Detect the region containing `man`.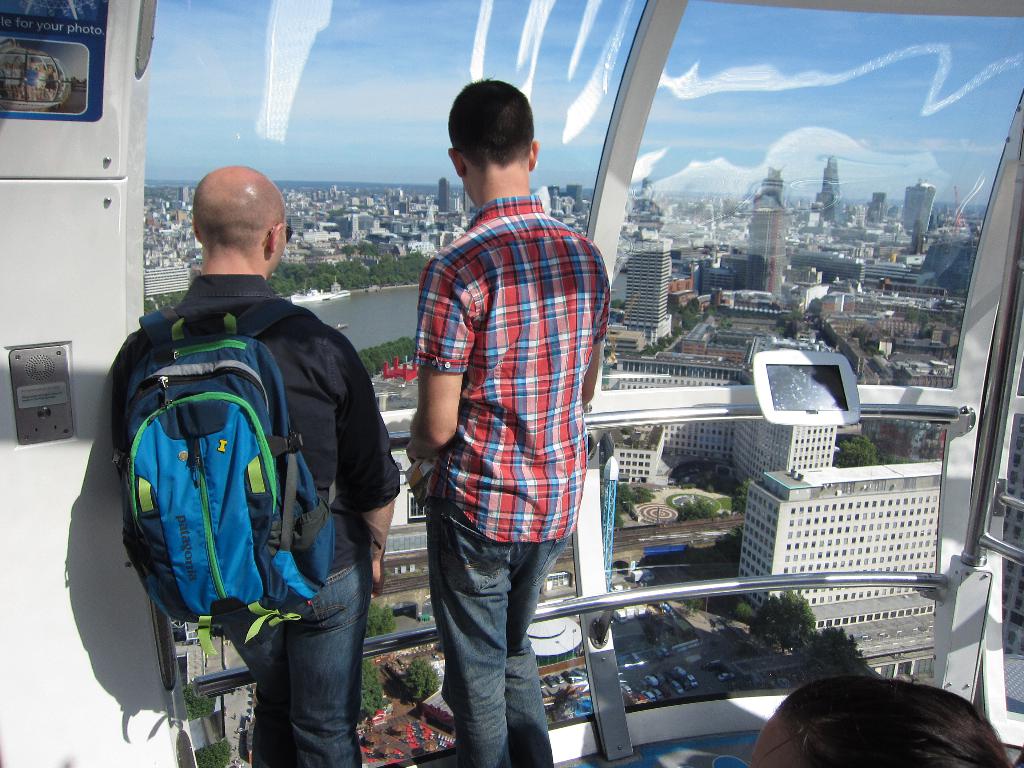
detection(108, 164, 396, 765).
